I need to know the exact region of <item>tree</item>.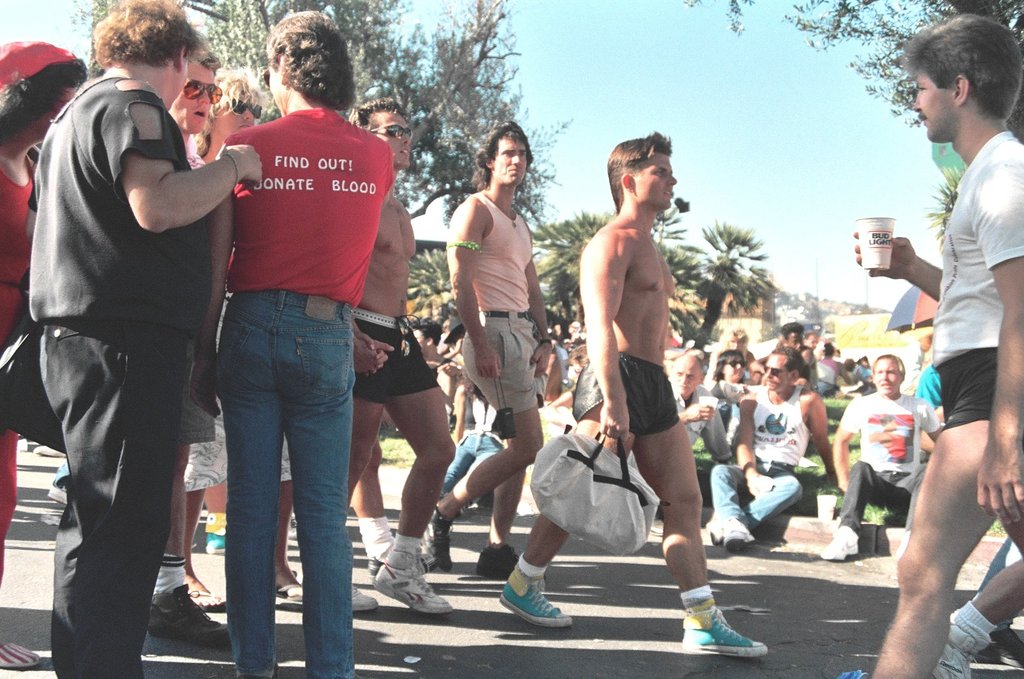
Region: [673,0,1023,151].
